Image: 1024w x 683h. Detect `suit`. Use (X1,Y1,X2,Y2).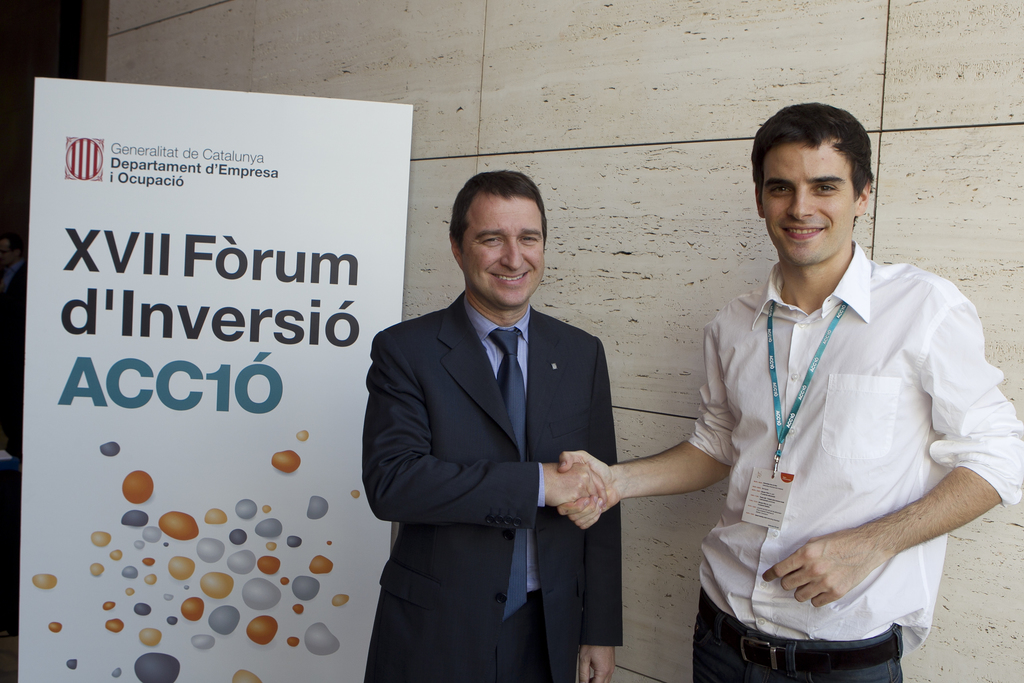
(353,194,646,662).
